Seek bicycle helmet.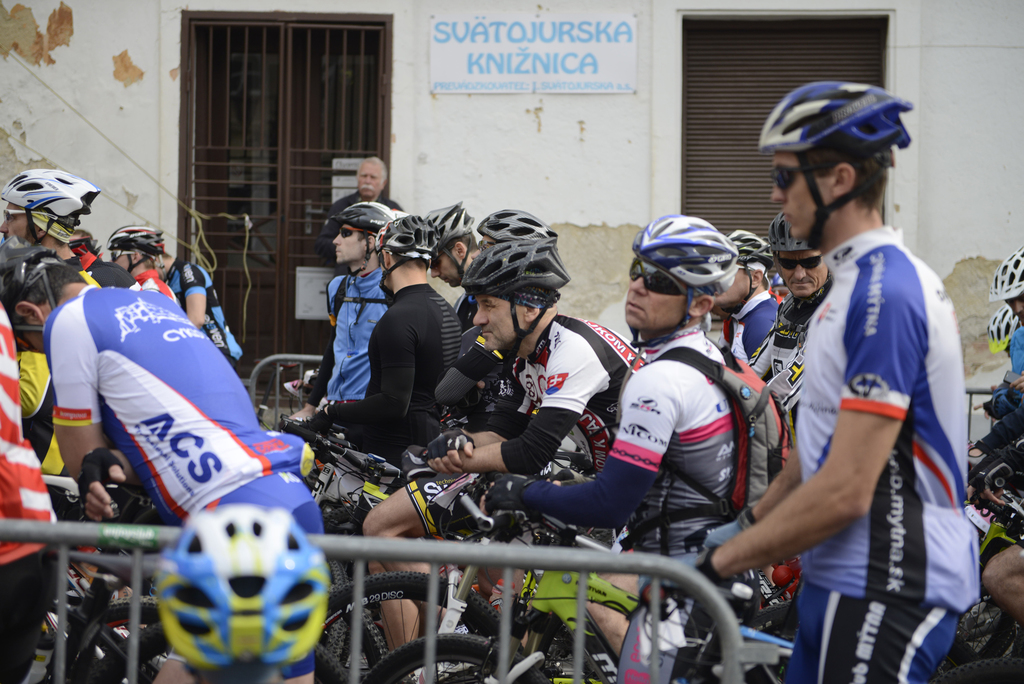
region(107, 218, 164, 256).
